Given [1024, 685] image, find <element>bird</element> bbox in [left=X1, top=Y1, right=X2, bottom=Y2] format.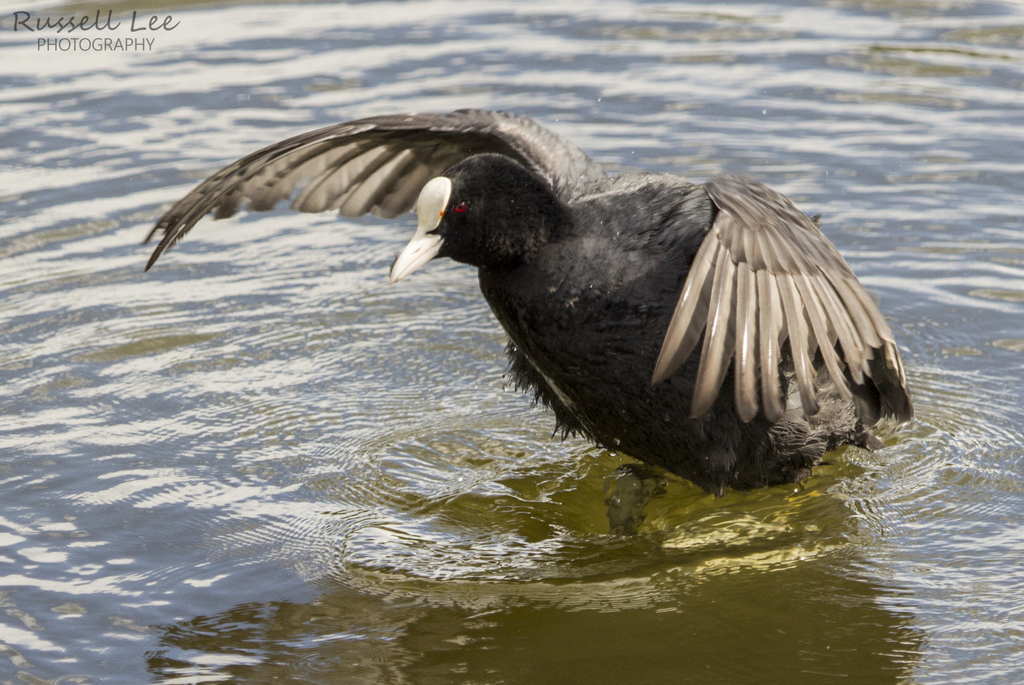
[left=138, top=104, right=918, bottom=542].
